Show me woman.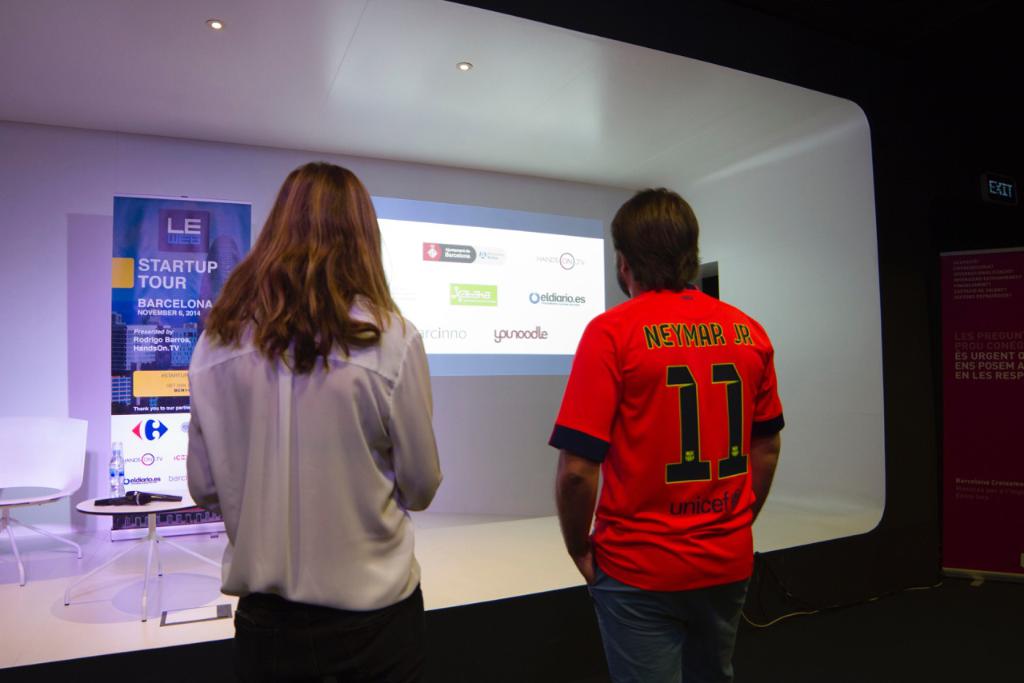
woman is here: l=174, t=164, r=451, b=653.
